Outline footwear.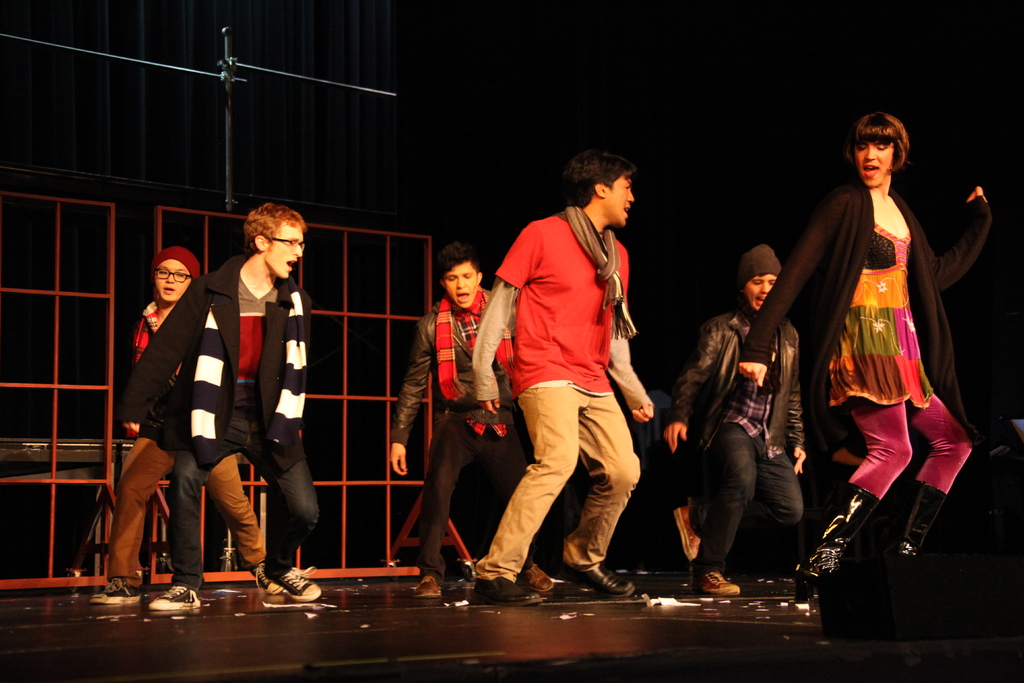
Outline: [x1=792, y1=482, x2=881, y2=604].
